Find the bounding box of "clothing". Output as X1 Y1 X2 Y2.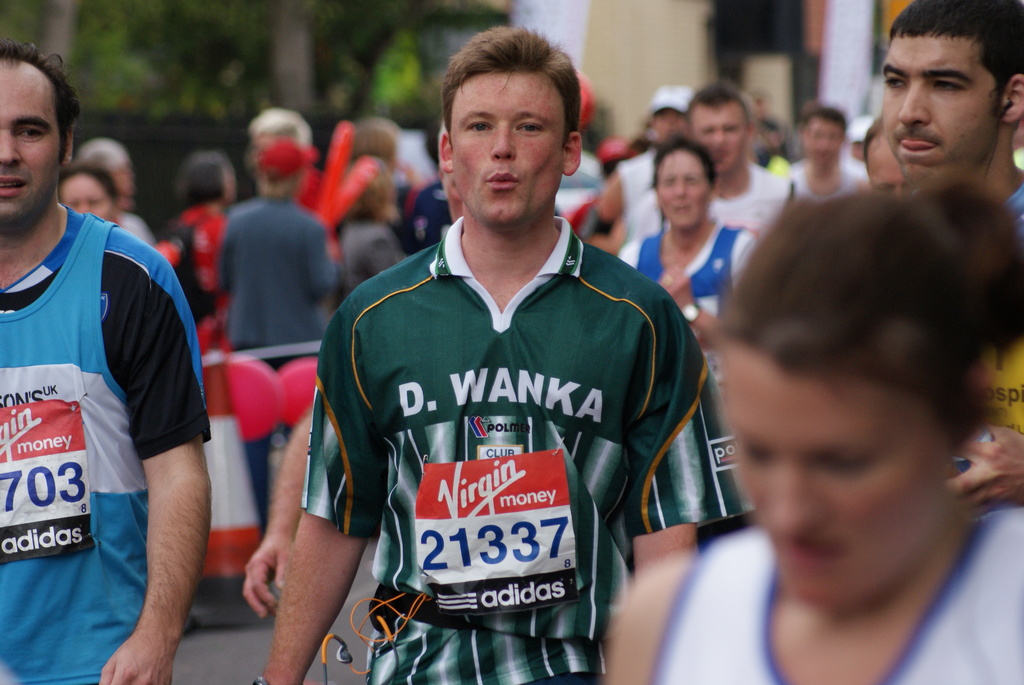
159 202 230 336.
